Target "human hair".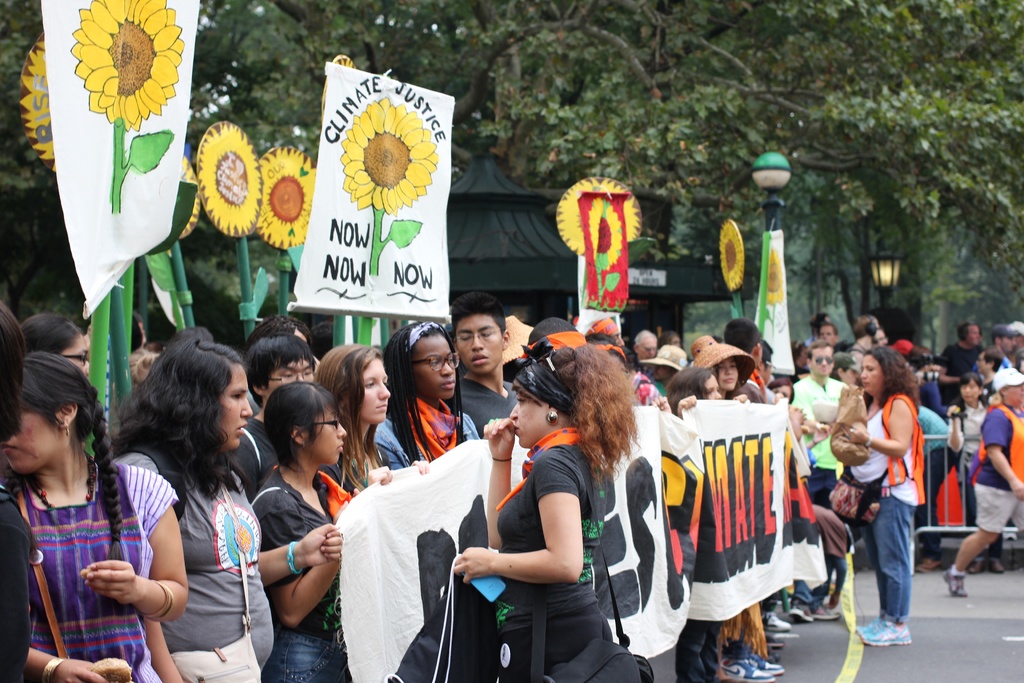
Target region: rect(852, 315, 876, 340).
